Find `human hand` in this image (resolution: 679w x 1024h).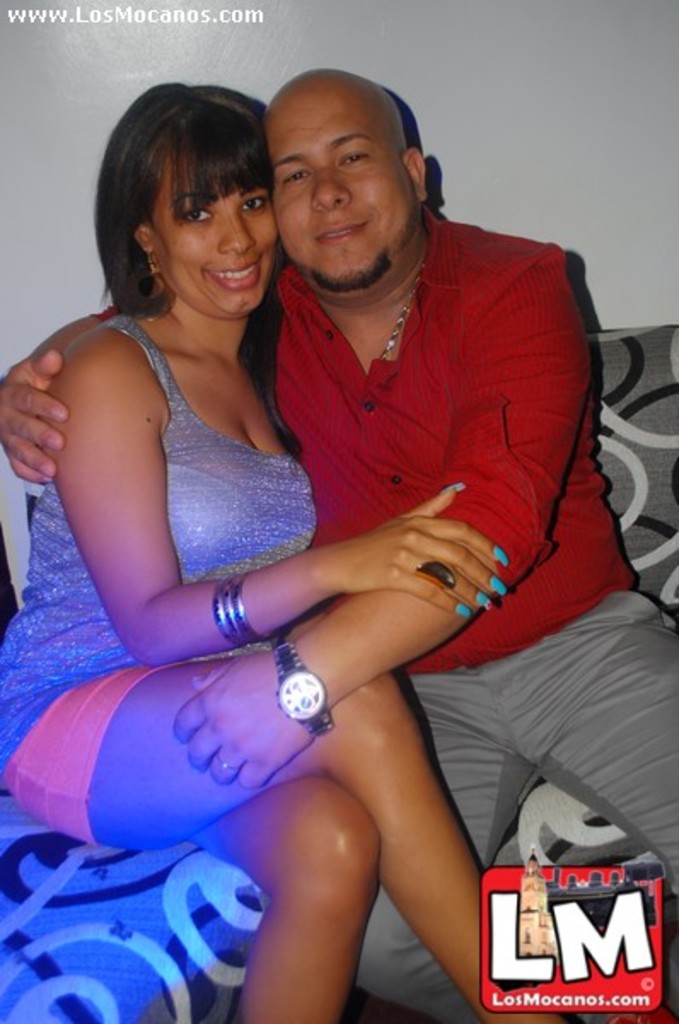
detection(302, 500, 510, 643).
